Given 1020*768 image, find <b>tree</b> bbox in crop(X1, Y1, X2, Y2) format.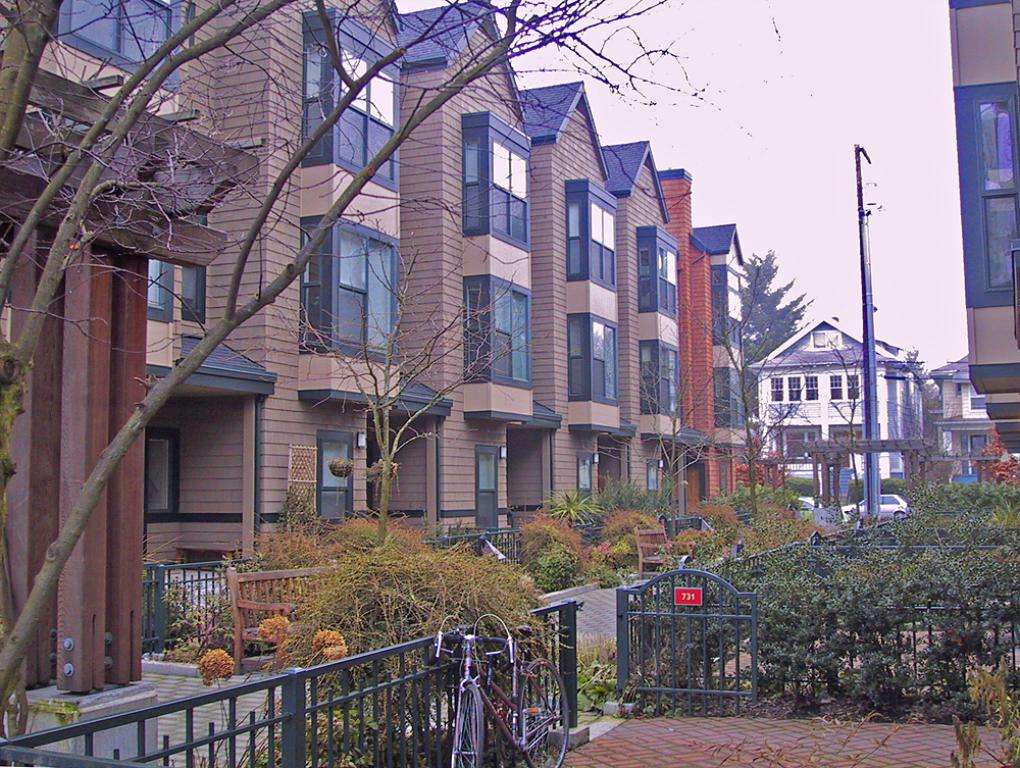
crop(0, 0, 797, 734).
